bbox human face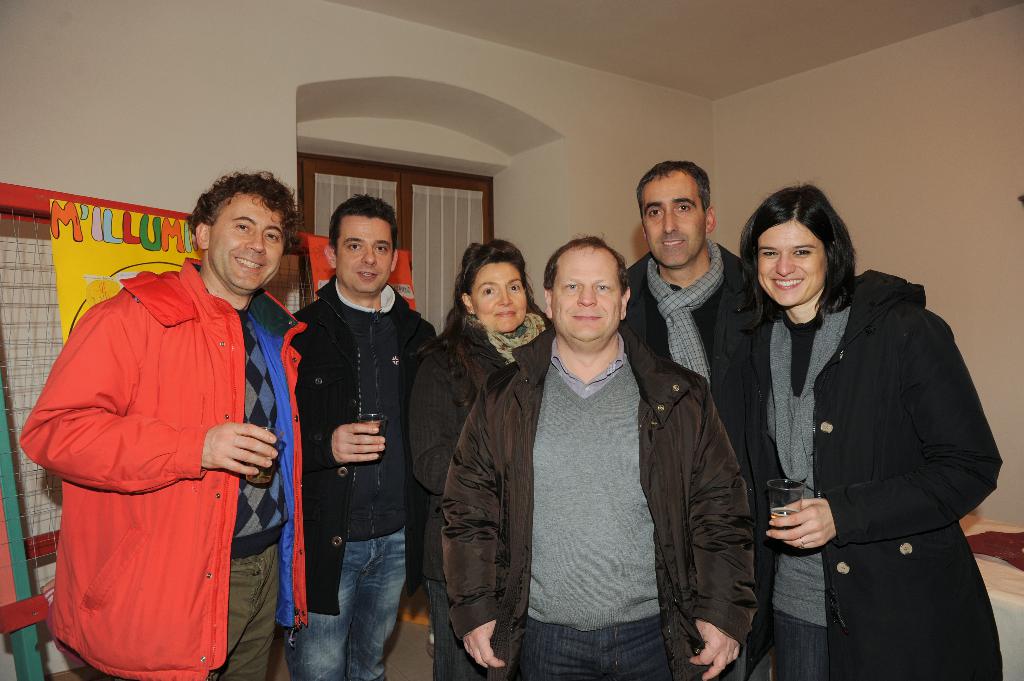
474,261,526,331
